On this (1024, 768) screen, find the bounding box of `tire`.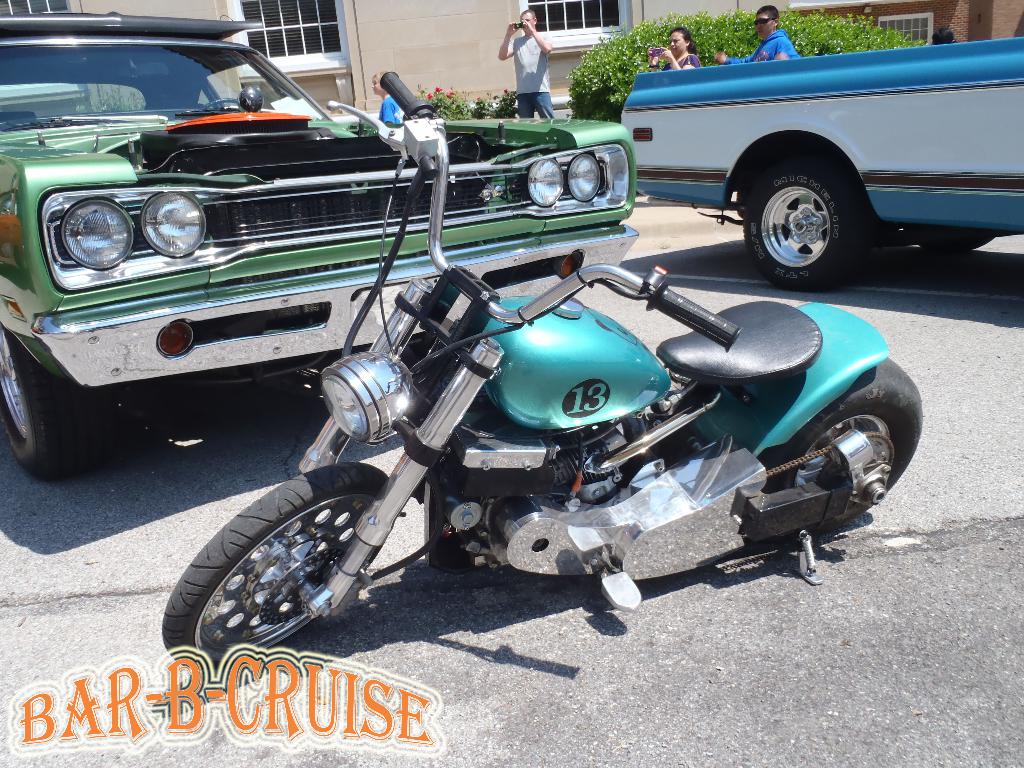
Bounding box: <bbox>914, 228, 996, 252</bbox>.
